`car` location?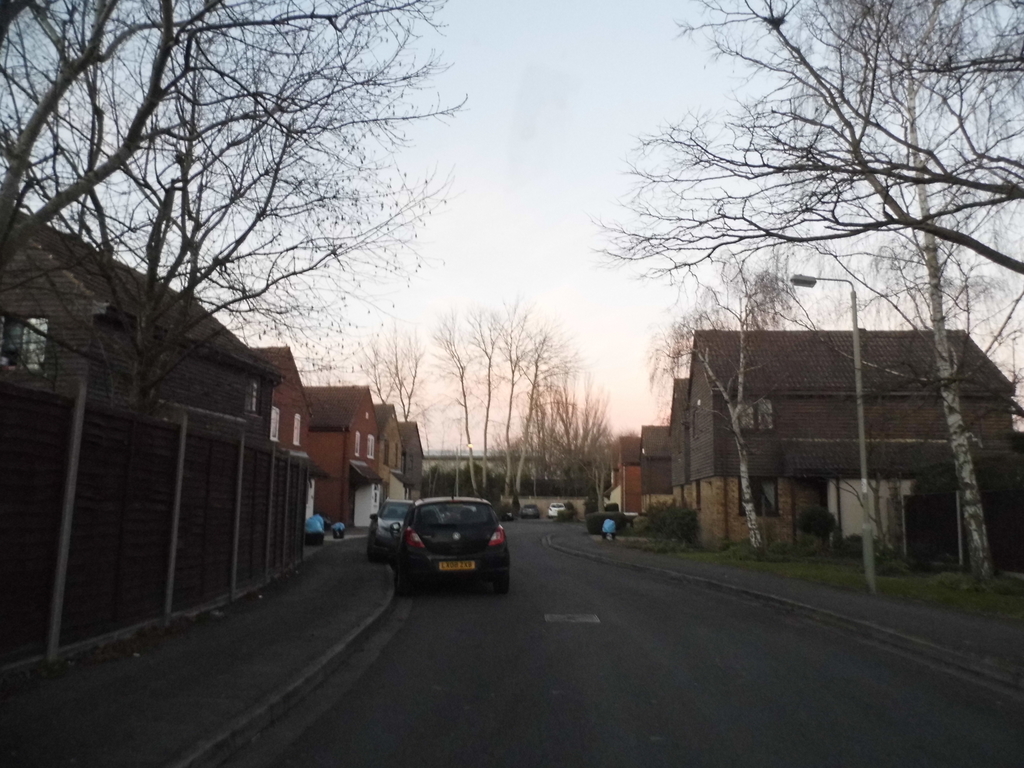
[546,498,566,518]
